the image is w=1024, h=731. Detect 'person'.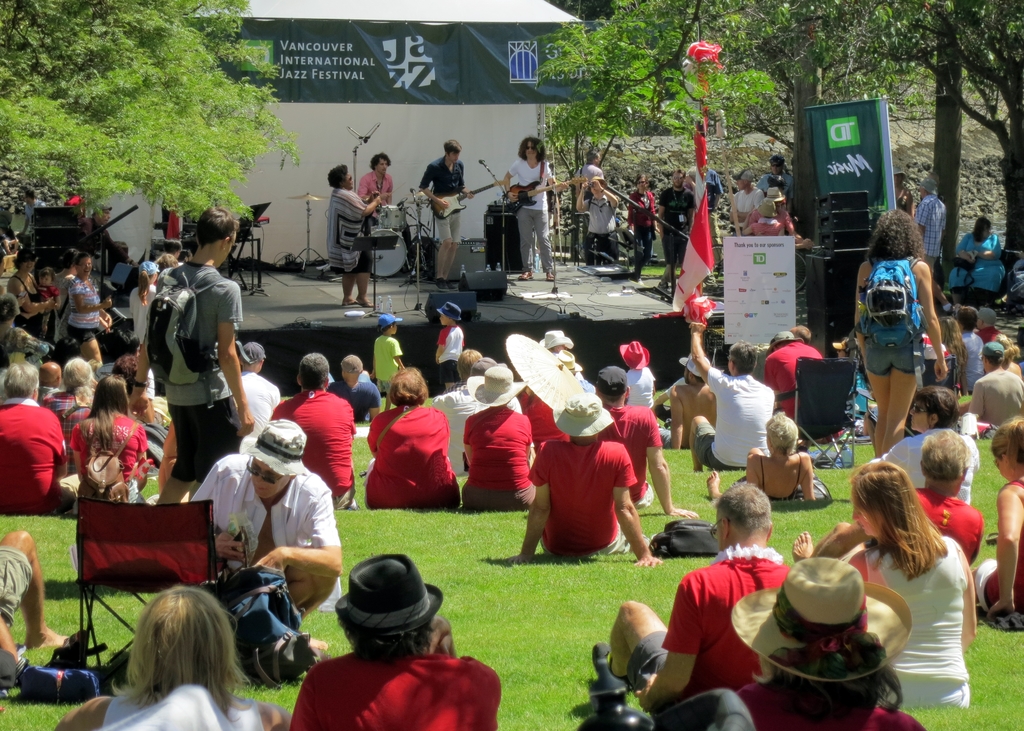
Detection: locate(323, 161, 383, 306).
